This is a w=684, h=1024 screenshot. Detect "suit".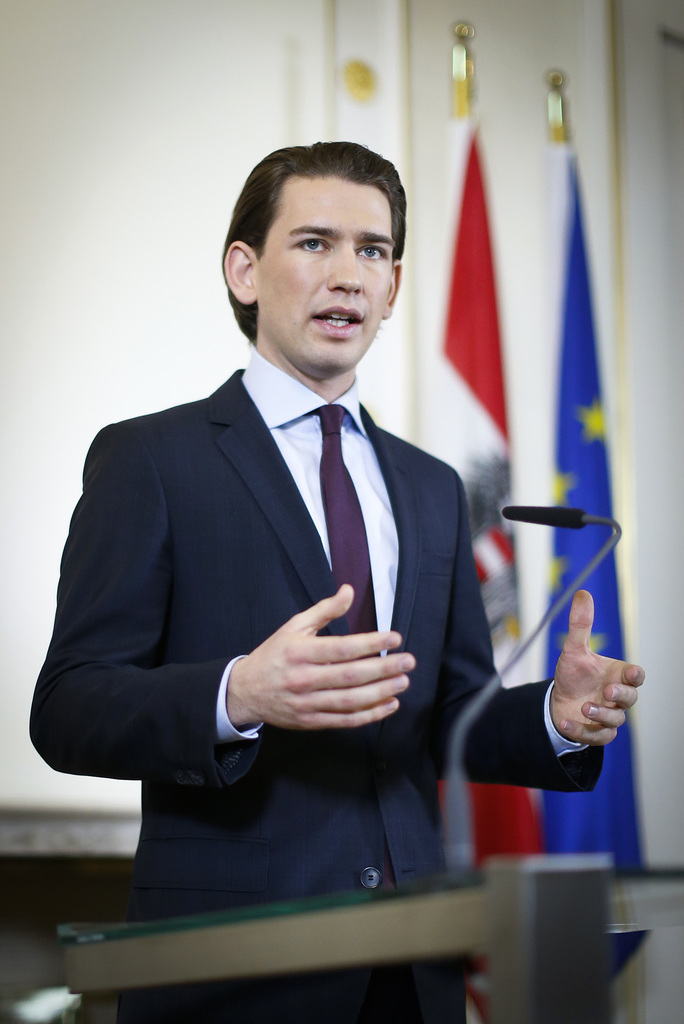
pyautogui.locateOnScreen(28, 362, 607, 1023).
